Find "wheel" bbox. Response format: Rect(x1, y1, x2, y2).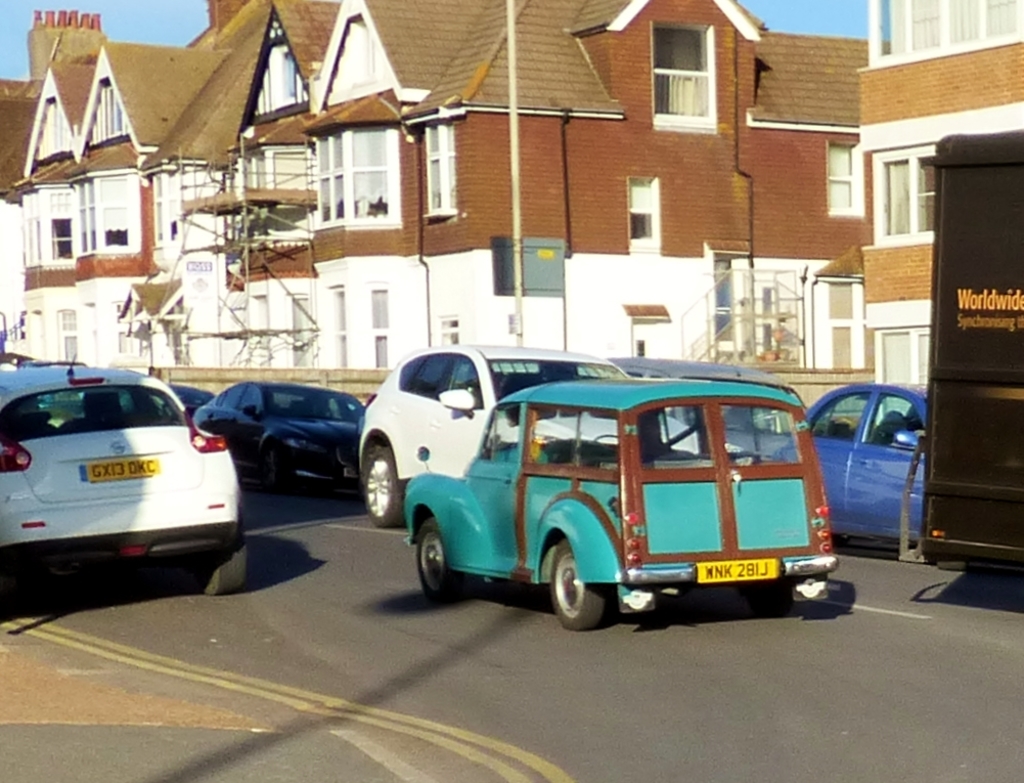
Rect(190, 524, 246, 592).
